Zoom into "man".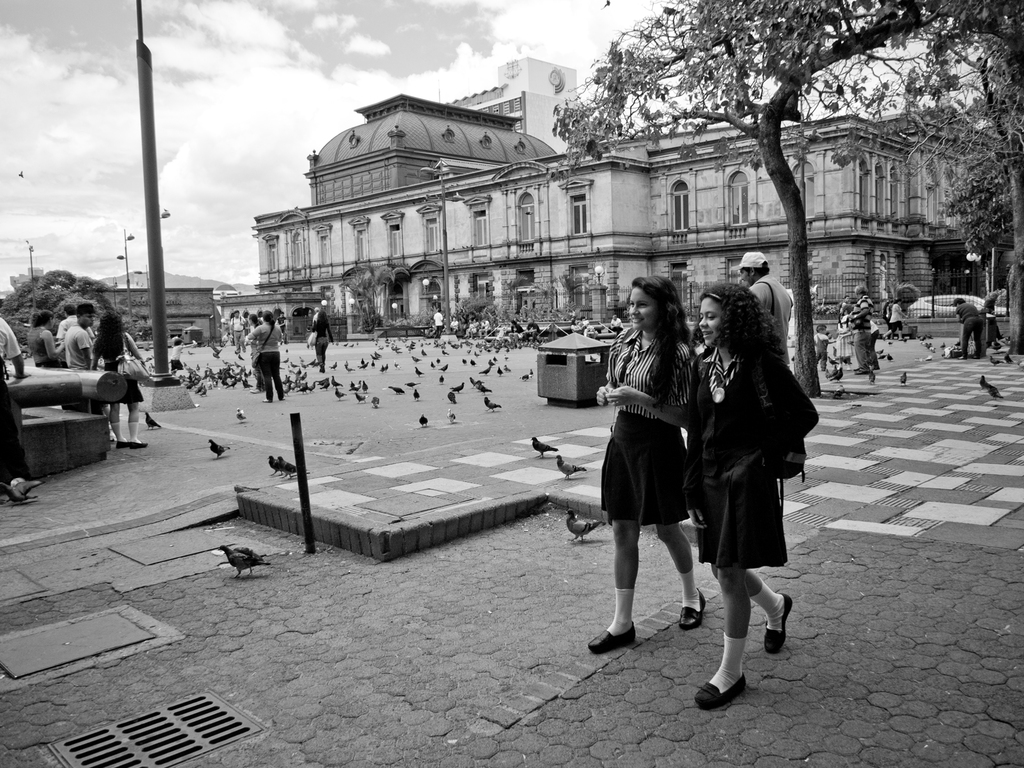
Zoom target: {"x1": 839, "y1": 293, "x2": 852, "y2": 315}.
